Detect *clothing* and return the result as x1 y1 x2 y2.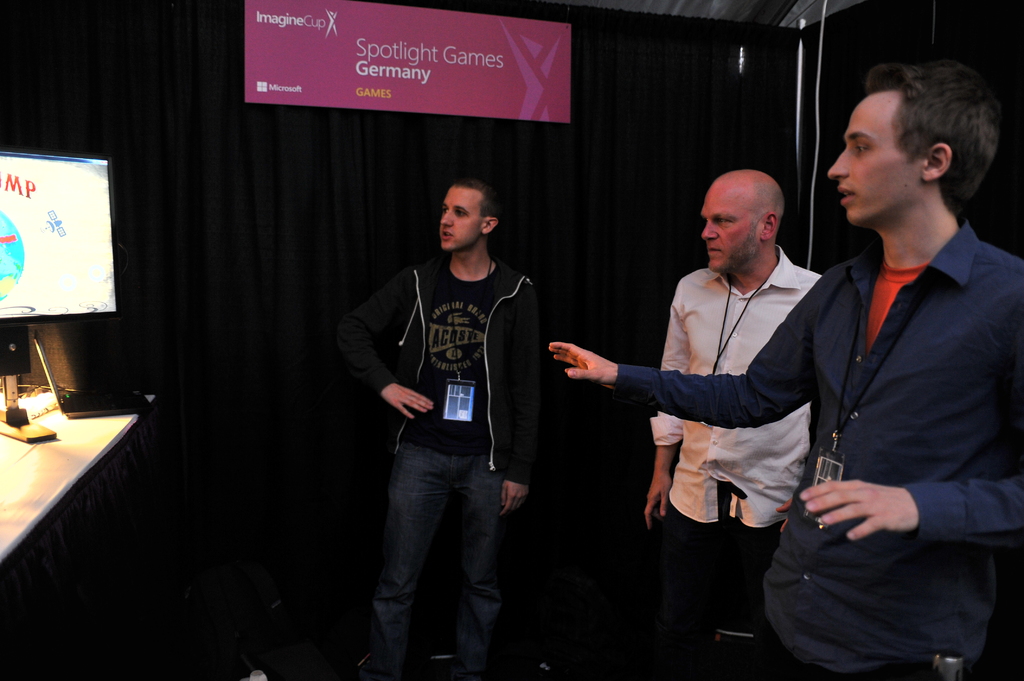
610 236 1023 662.
